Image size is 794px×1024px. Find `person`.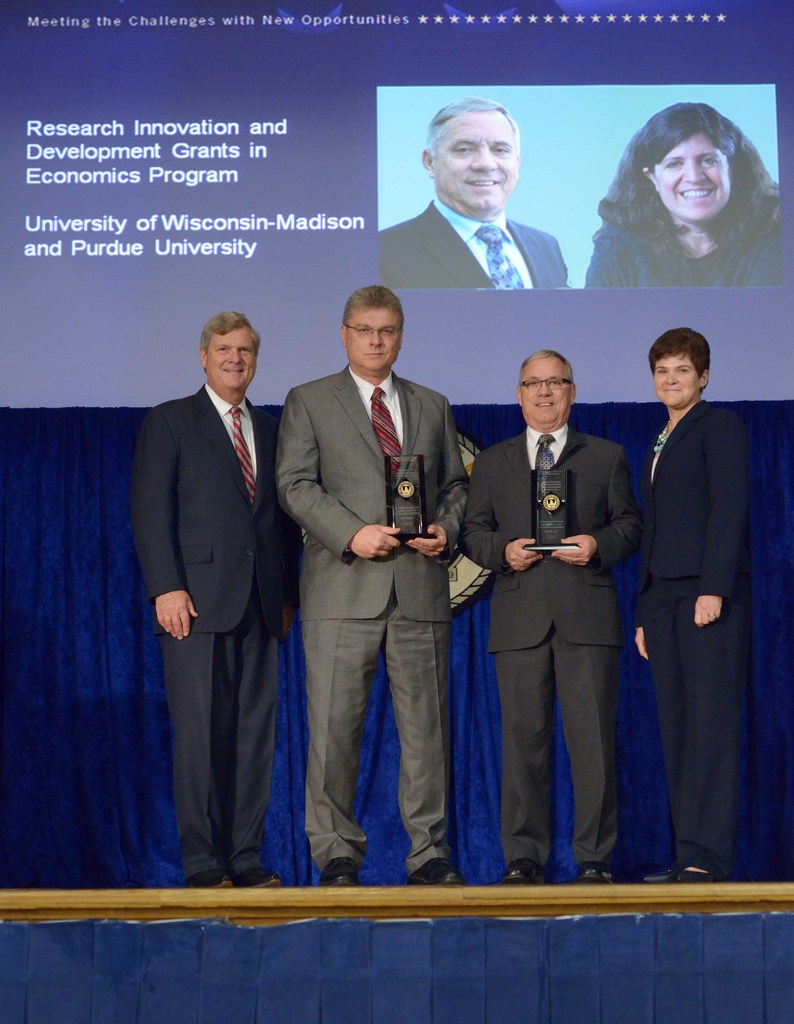
bbox(460, 344, 642, 888).
